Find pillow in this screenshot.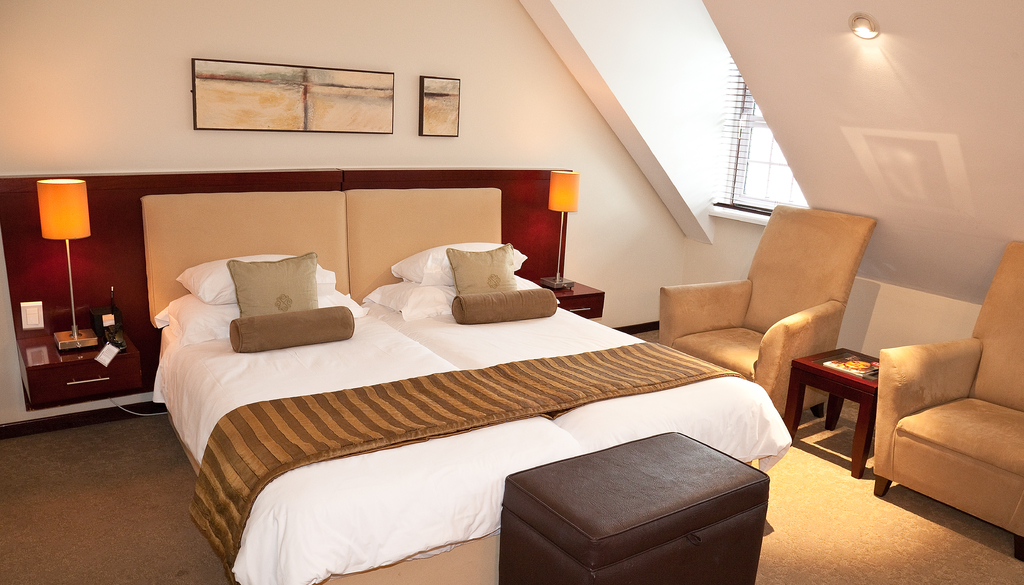
The bounding box for pillow is l=388, t=244, r=531, b=291.
